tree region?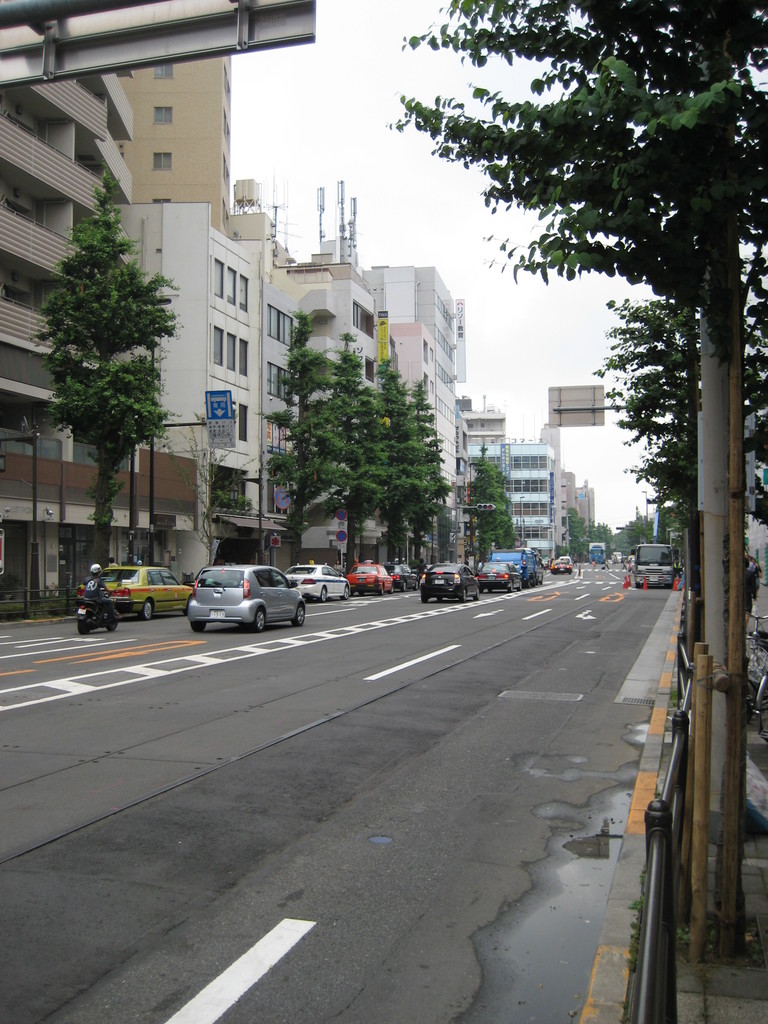
bbox=[34, 172, 191, 552]
